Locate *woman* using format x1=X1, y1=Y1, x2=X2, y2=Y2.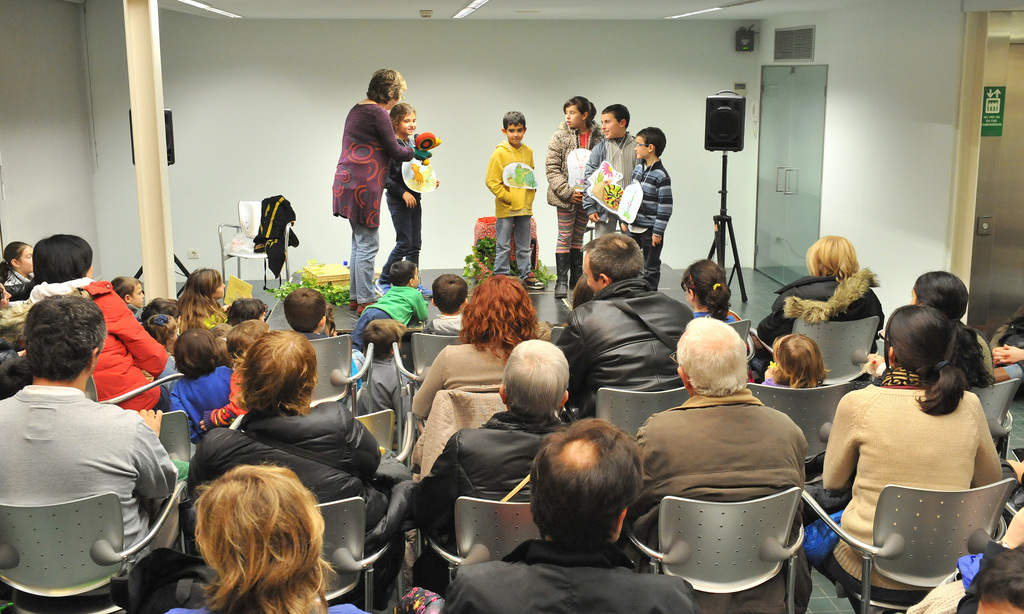
x1=330, y1=67, x2=430, y2=318.
